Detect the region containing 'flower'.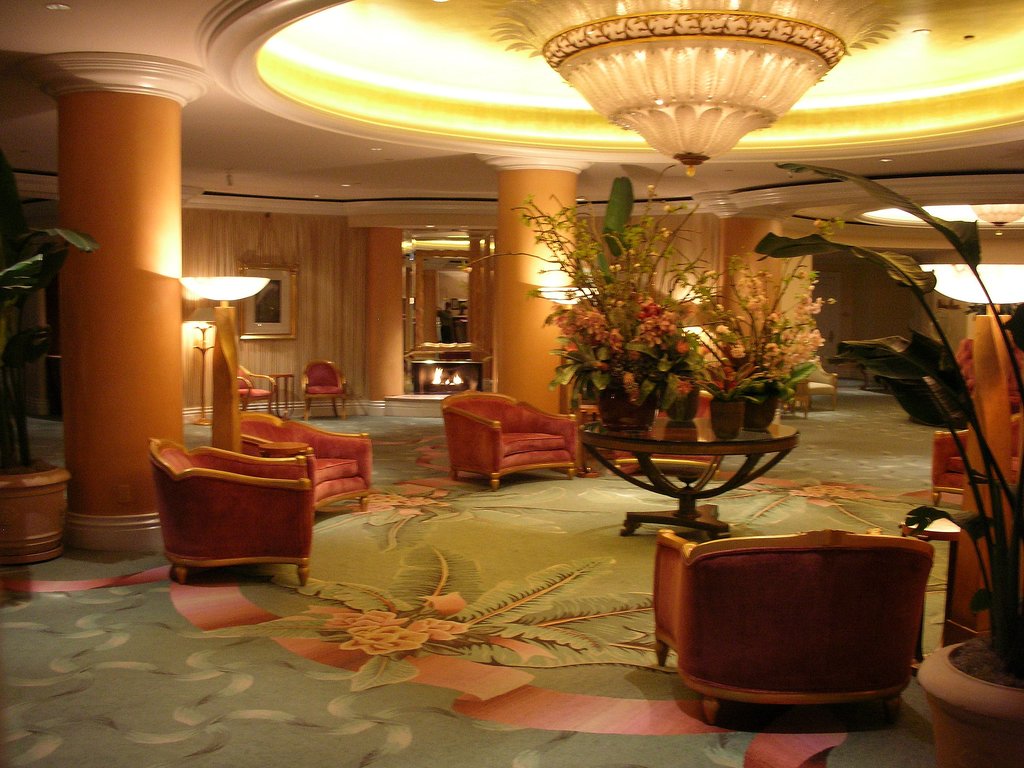
box=[644, 333, 664, 350].
